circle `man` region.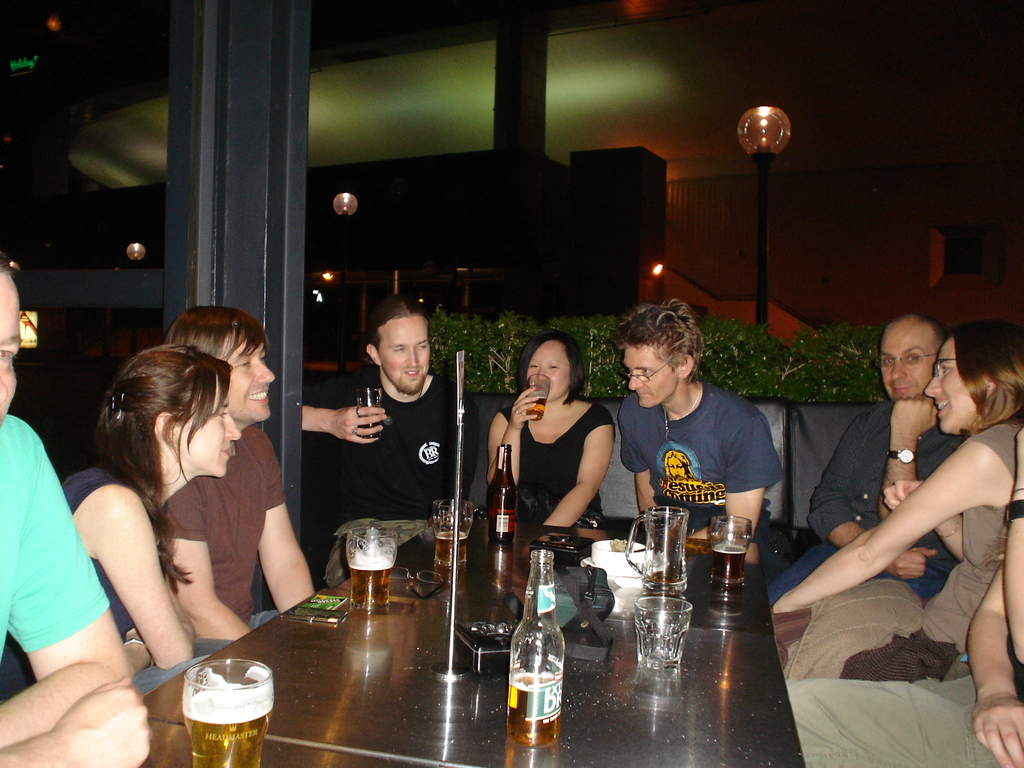
Region: x1=0 y1=249 x2=153 y2=767.
